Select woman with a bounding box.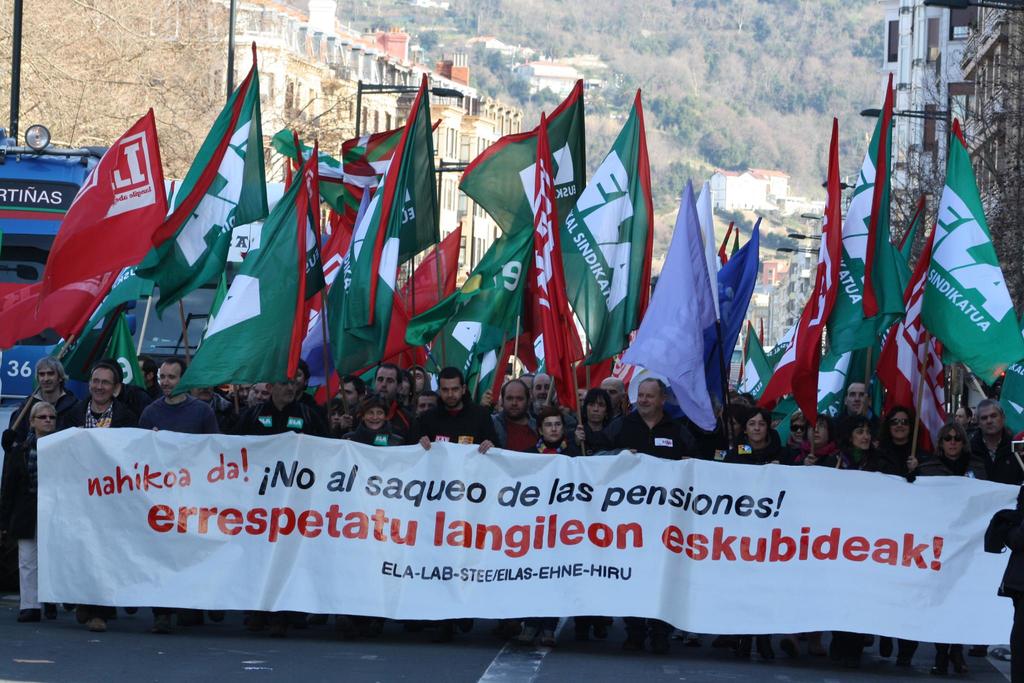
[881,402,929,668].
